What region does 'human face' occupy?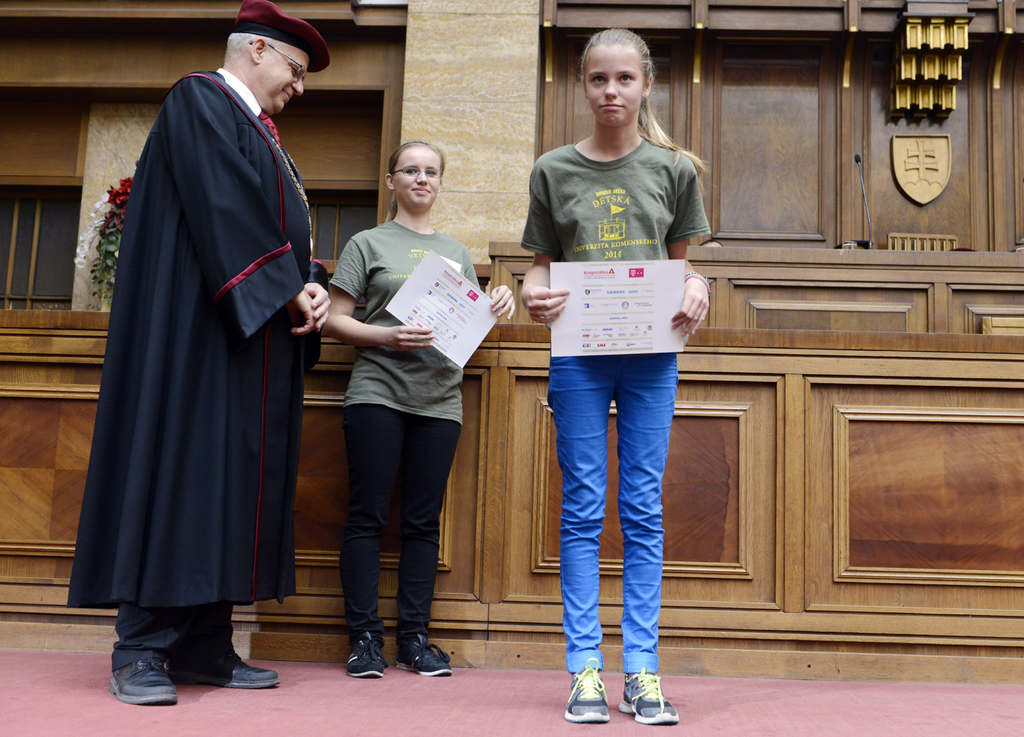
crop(395, 145, 438, 208).
